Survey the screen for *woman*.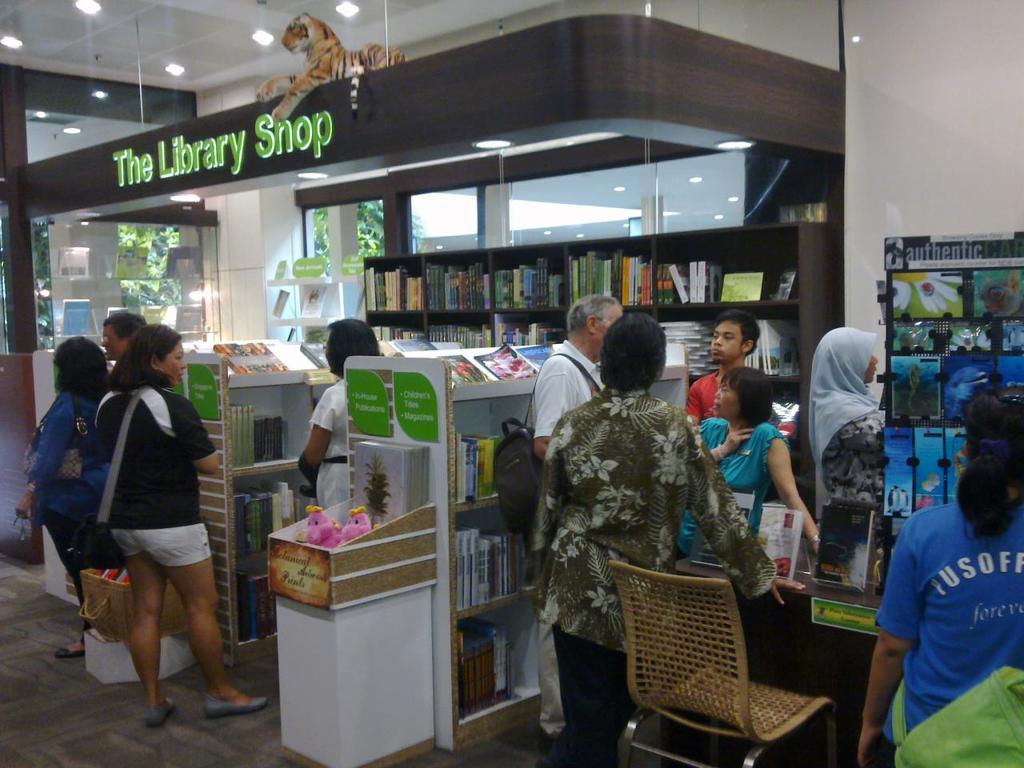
Survey found: <box>682,368,815,612</box>.
